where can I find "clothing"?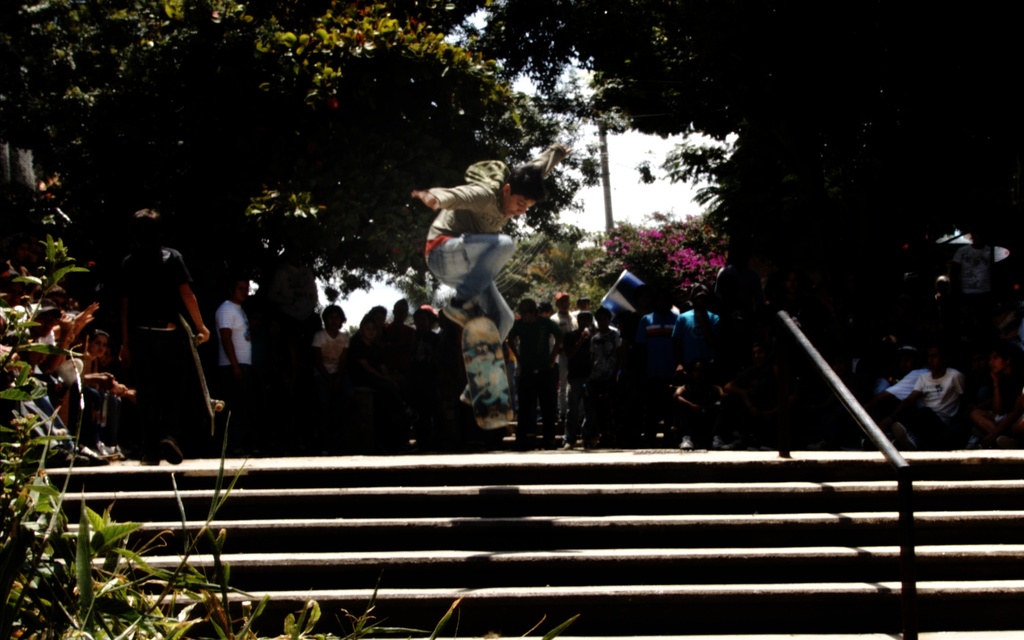
You can find it at BBox(115, 250, 216, 450).
